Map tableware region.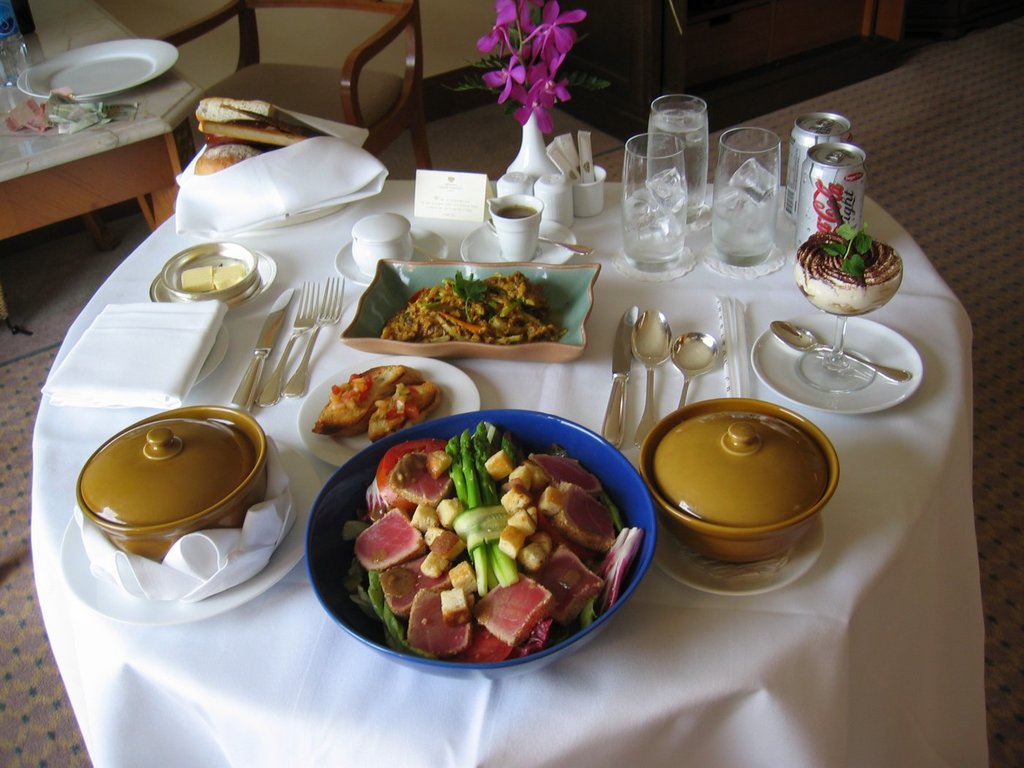
Mapped to x1=459, y1=215, x2=579, y2=266.
